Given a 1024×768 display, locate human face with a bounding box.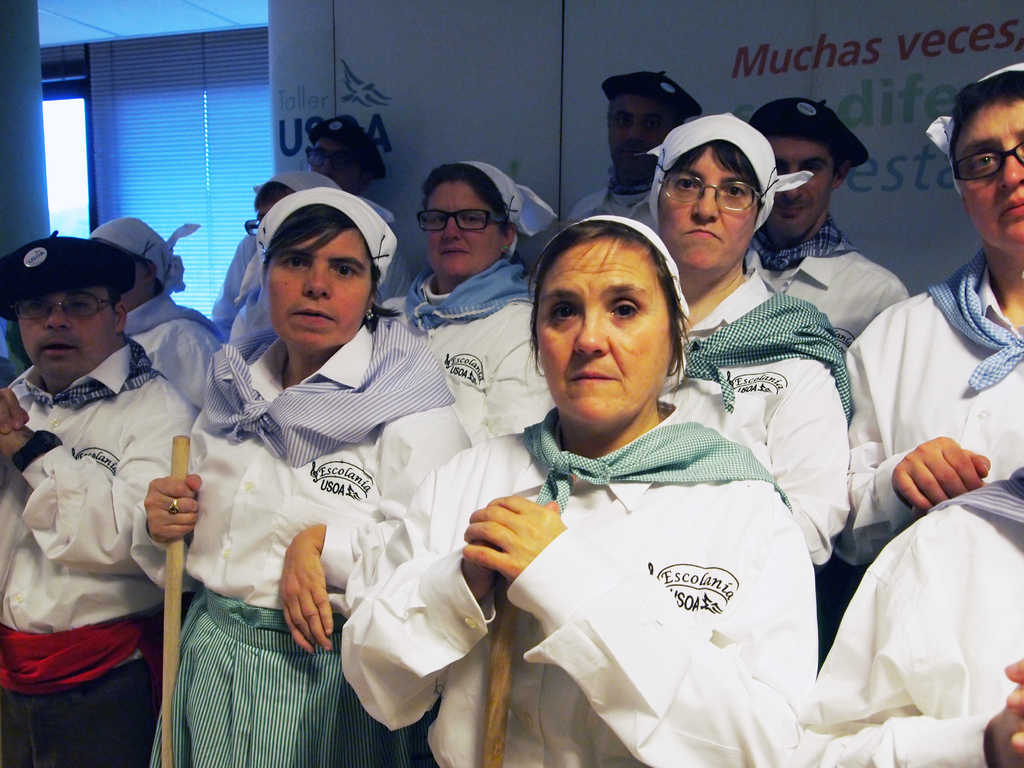
Located: Rect(21, 284, 113, 384).
